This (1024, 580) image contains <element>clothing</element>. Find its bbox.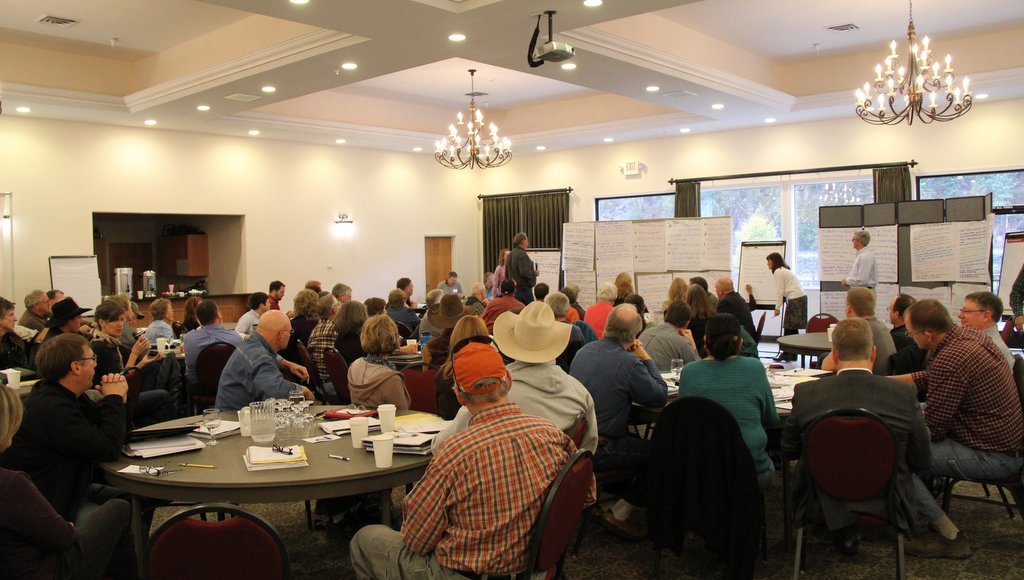
[887,323,924,353].
